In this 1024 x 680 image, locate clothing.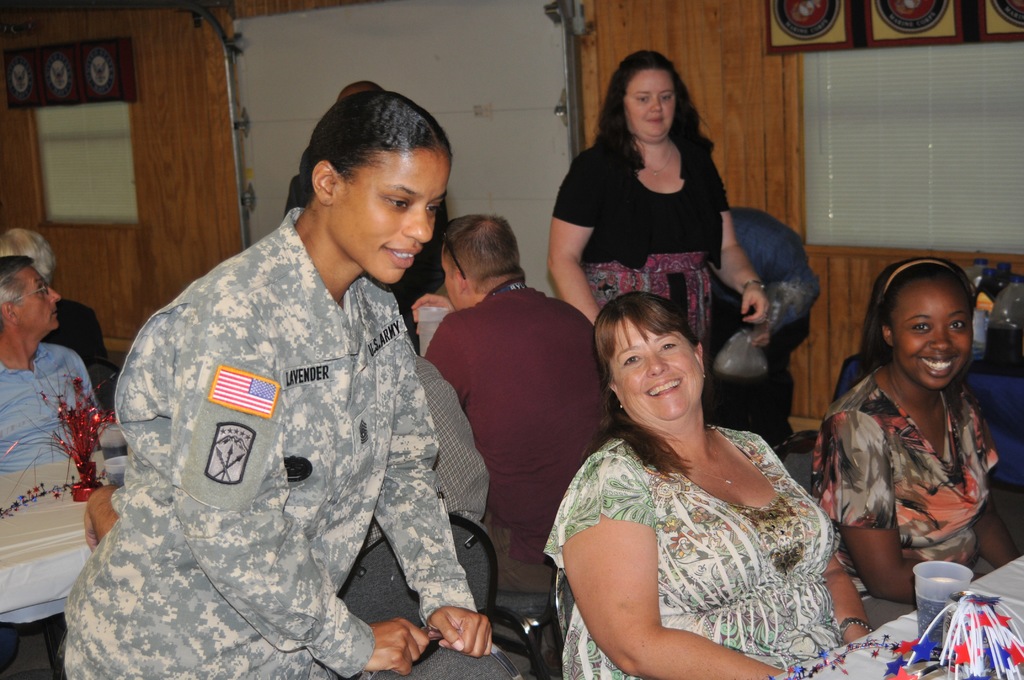
Bounding box: 582 248 717 362.
